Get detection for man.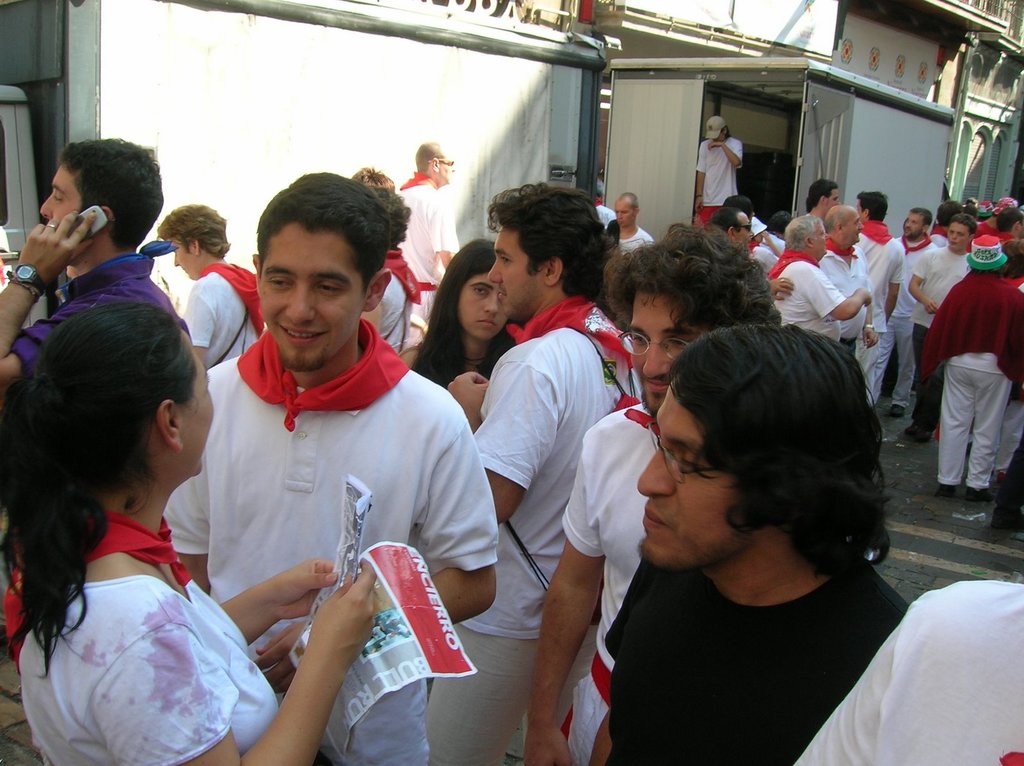
Detection: left=157, top=176, right=497, bottom=745.
